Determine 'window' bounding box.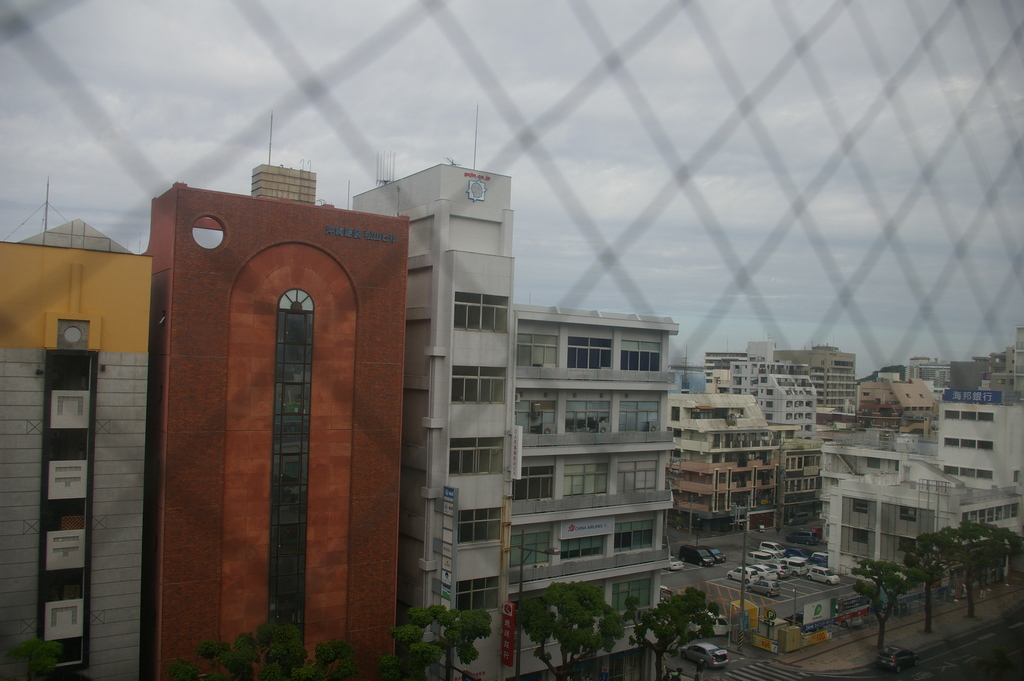
Determined: [267,284,316,659].
